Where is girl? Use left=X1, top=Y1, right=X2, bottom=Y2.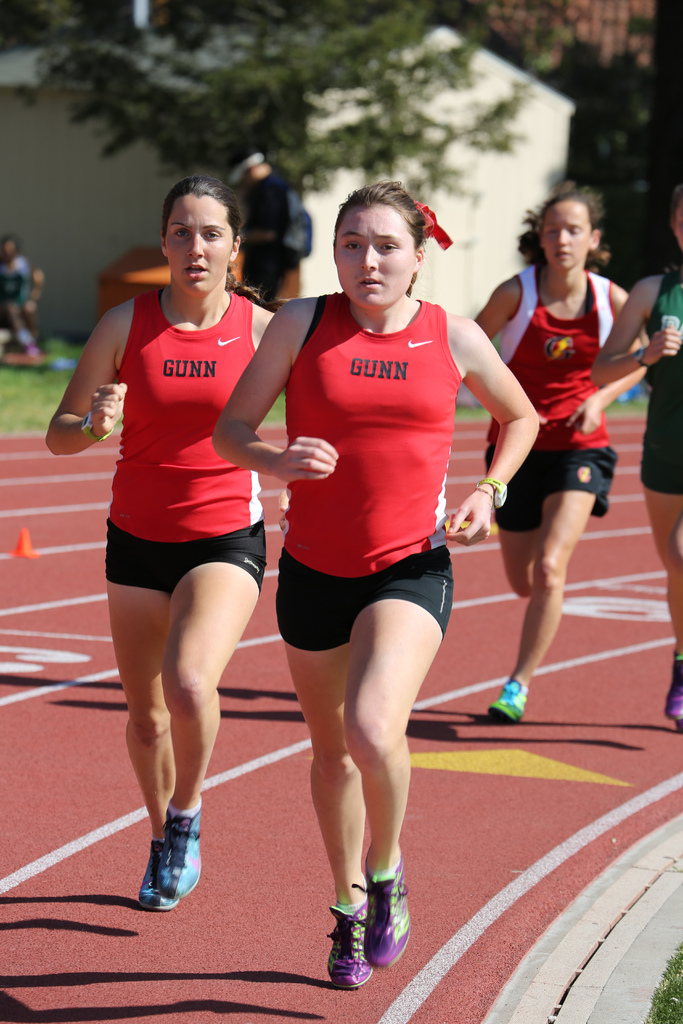
left=45, top=171, right=274, bottom=909.
